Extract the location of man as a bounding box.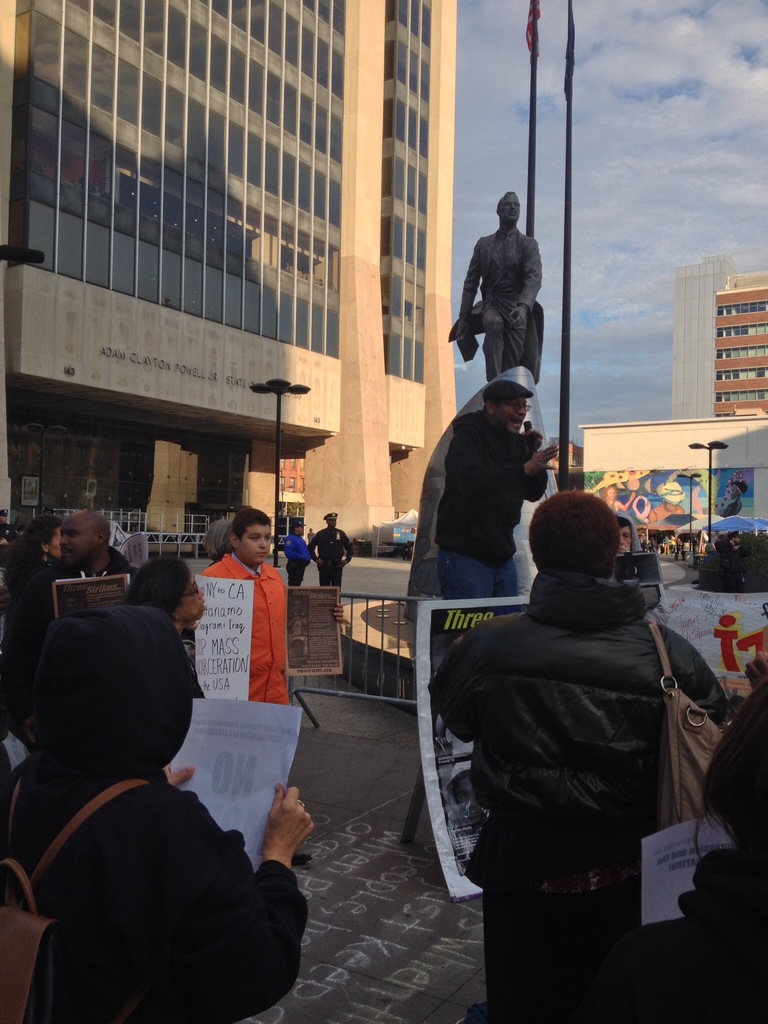
(x1=453, y1=189, x2=546, y2=378).
